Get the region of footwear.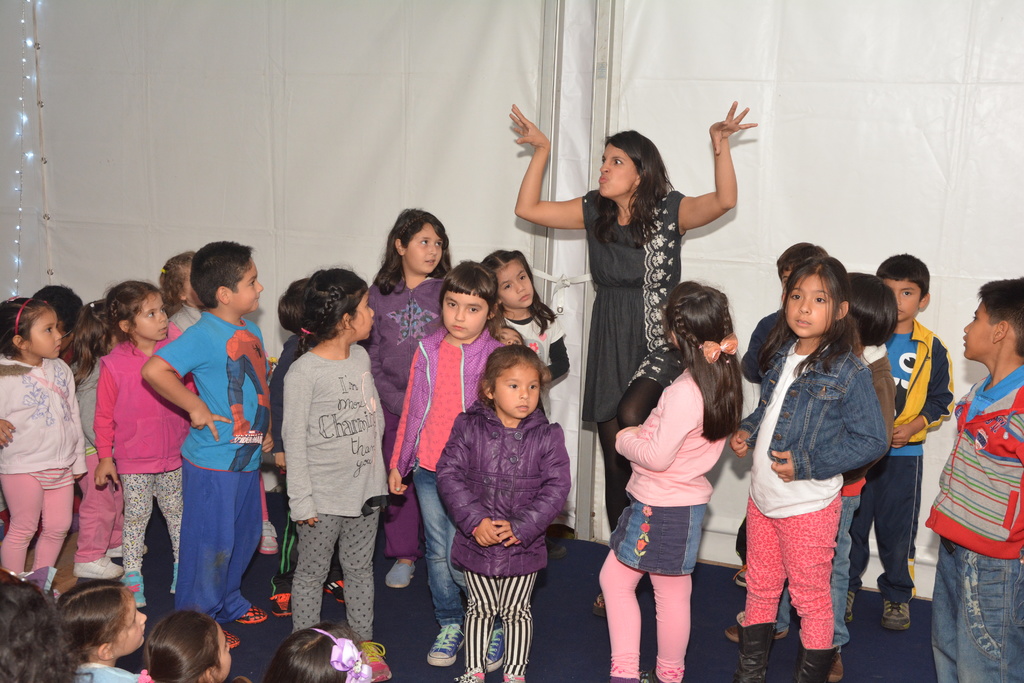
region(73, 555, 120, 582).
